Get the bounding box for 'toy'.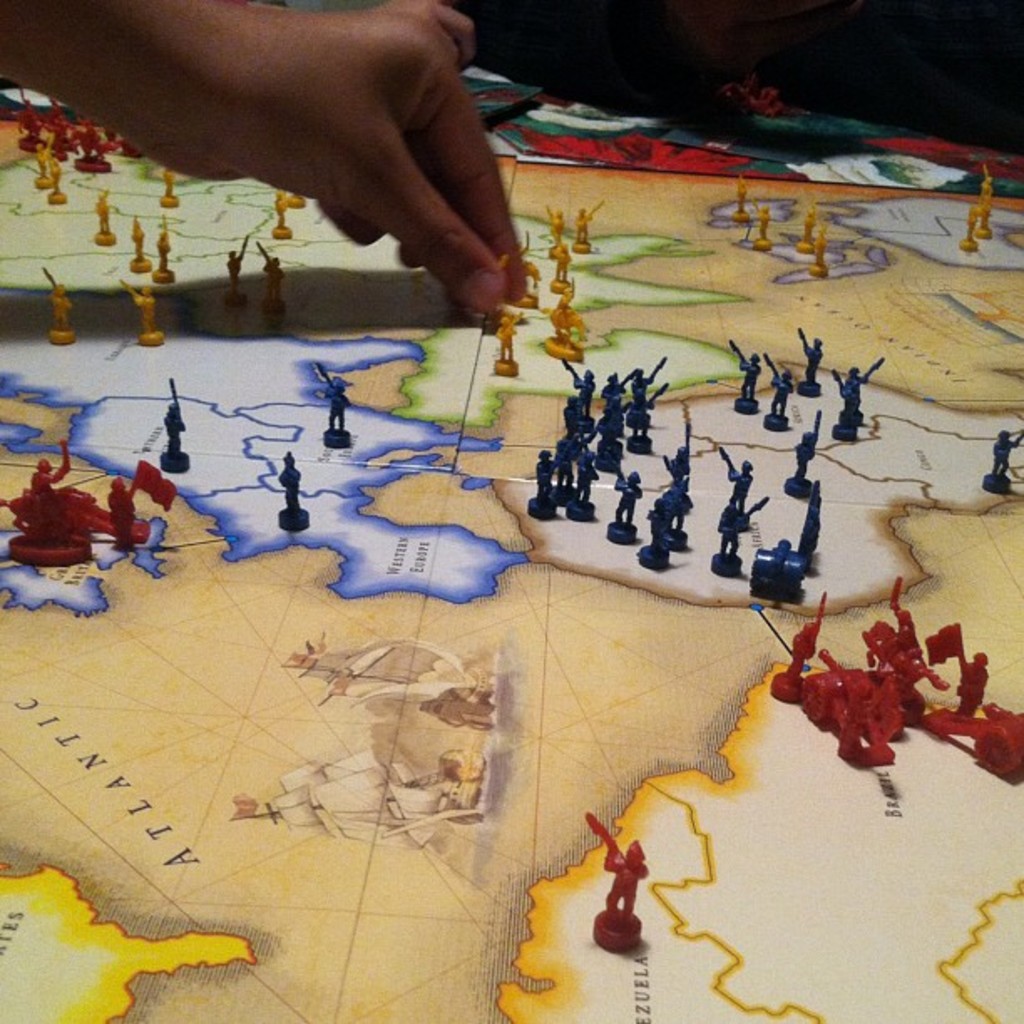
95, 194, 119, 244.
